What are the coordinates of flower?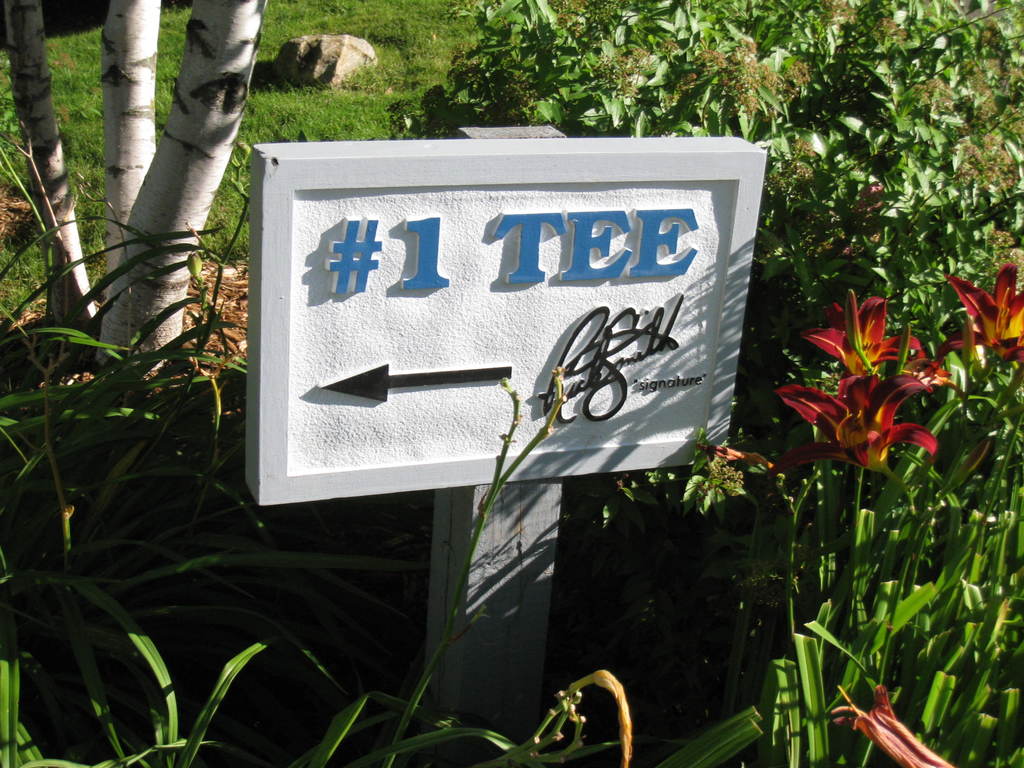
904,356,959,393.
